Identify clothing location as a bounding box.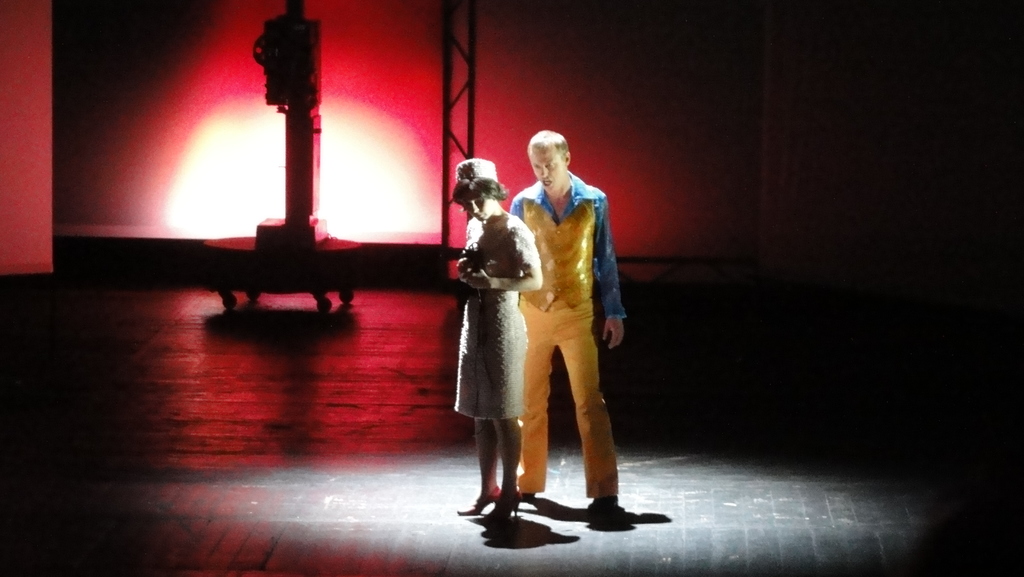
BBox(508, 170, 628, 499).
